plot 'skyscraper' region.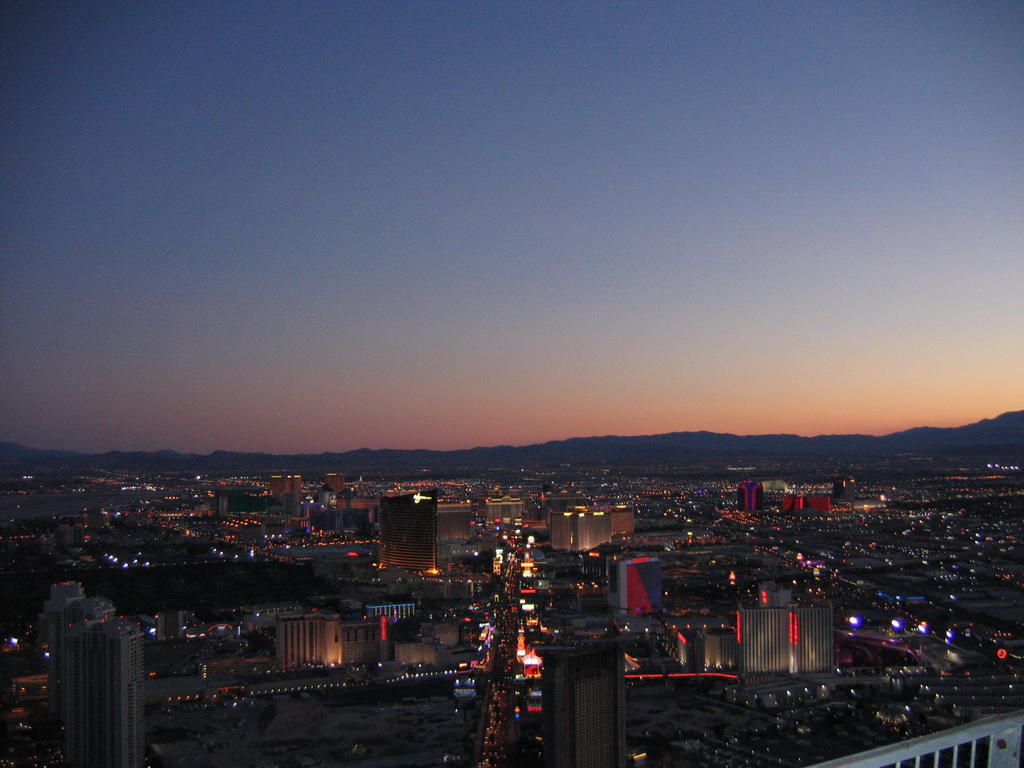
Plotted at [left=557, top=504, right=604, bottom=557].
